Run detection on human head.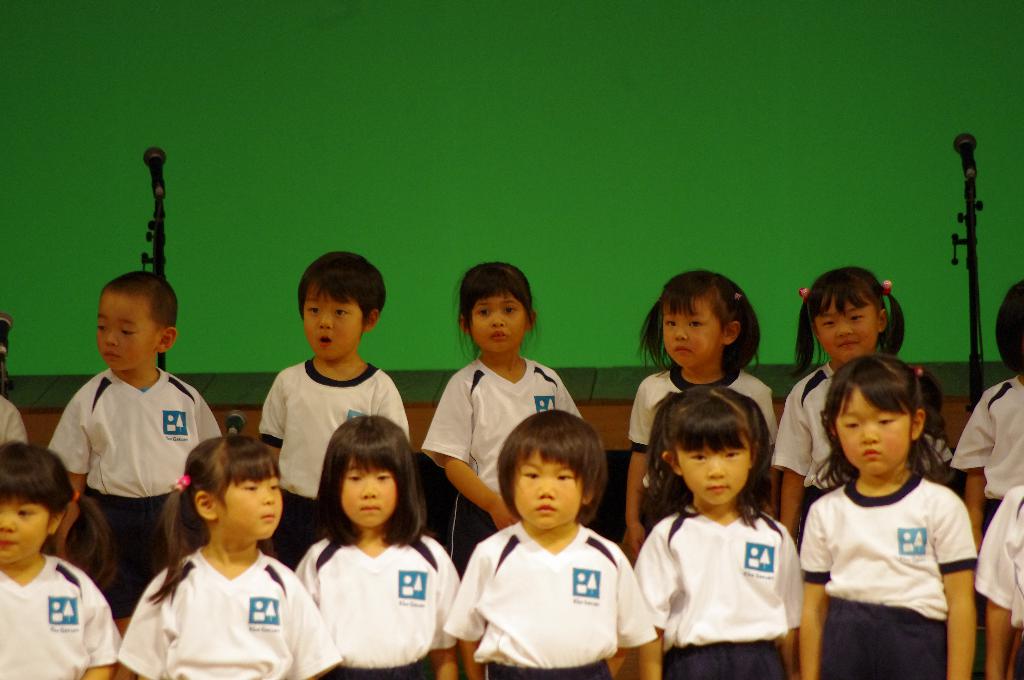
Result: locate(296, 252, 387, 360).
